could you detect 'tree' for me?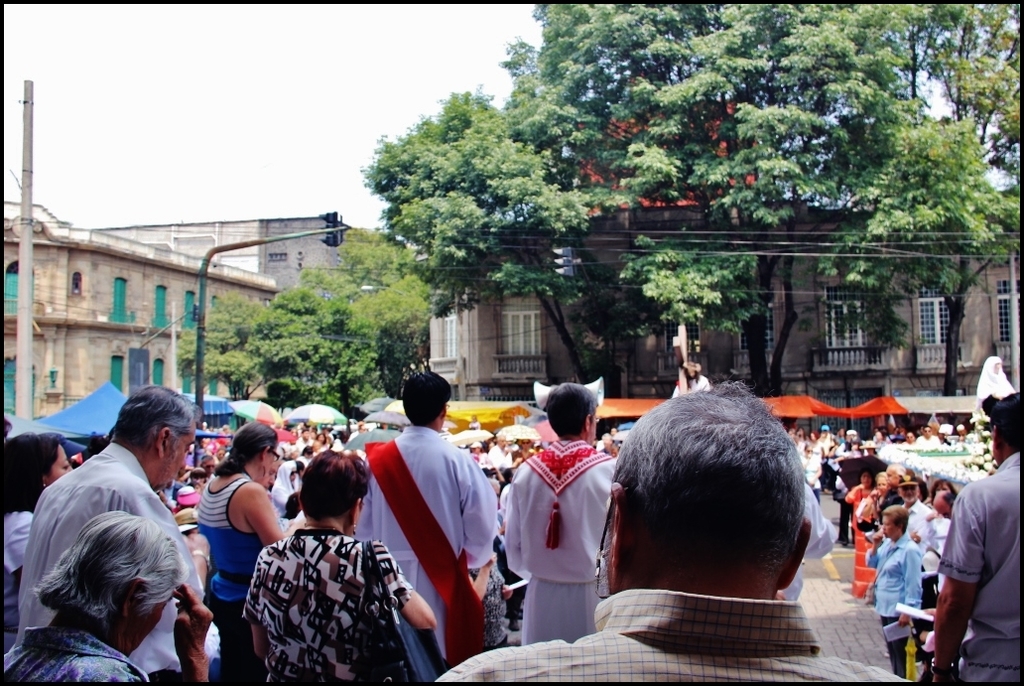
Detection result: (337, 100, 588, 392).
